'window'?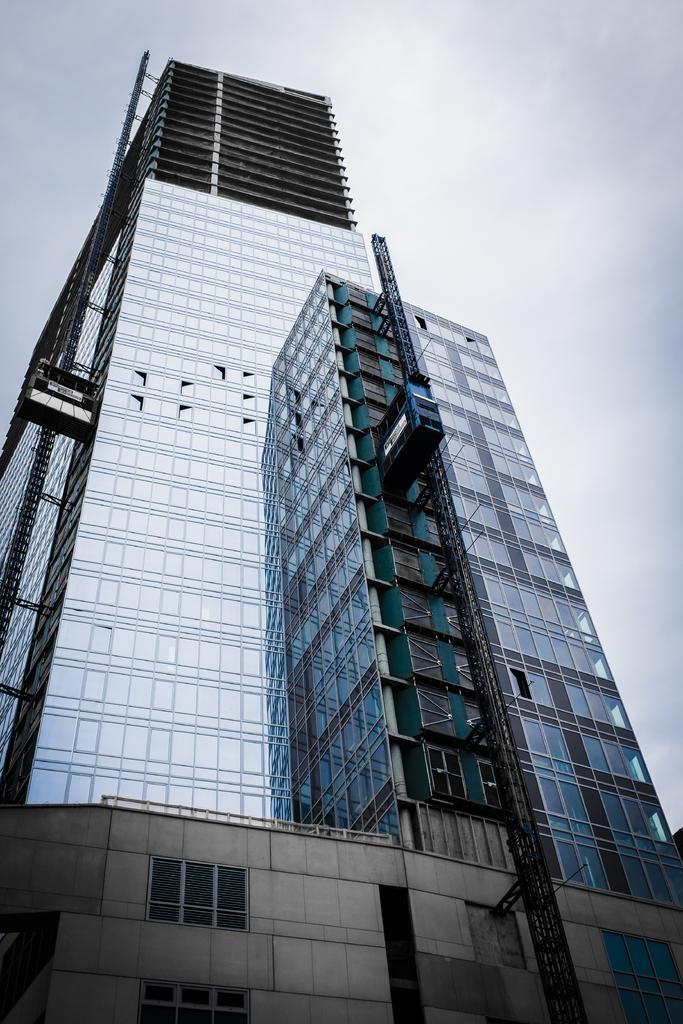
<bbox>141, 987, 257, 1023</bbox>
